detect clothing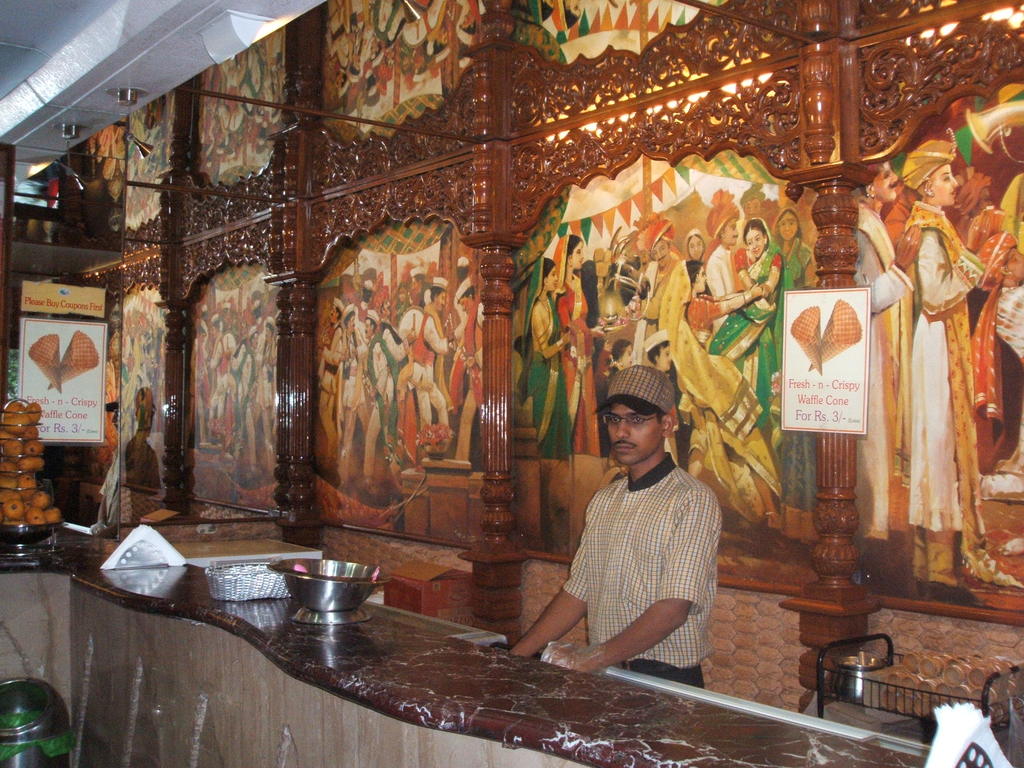
l=640, t=255, r=772, b=488
